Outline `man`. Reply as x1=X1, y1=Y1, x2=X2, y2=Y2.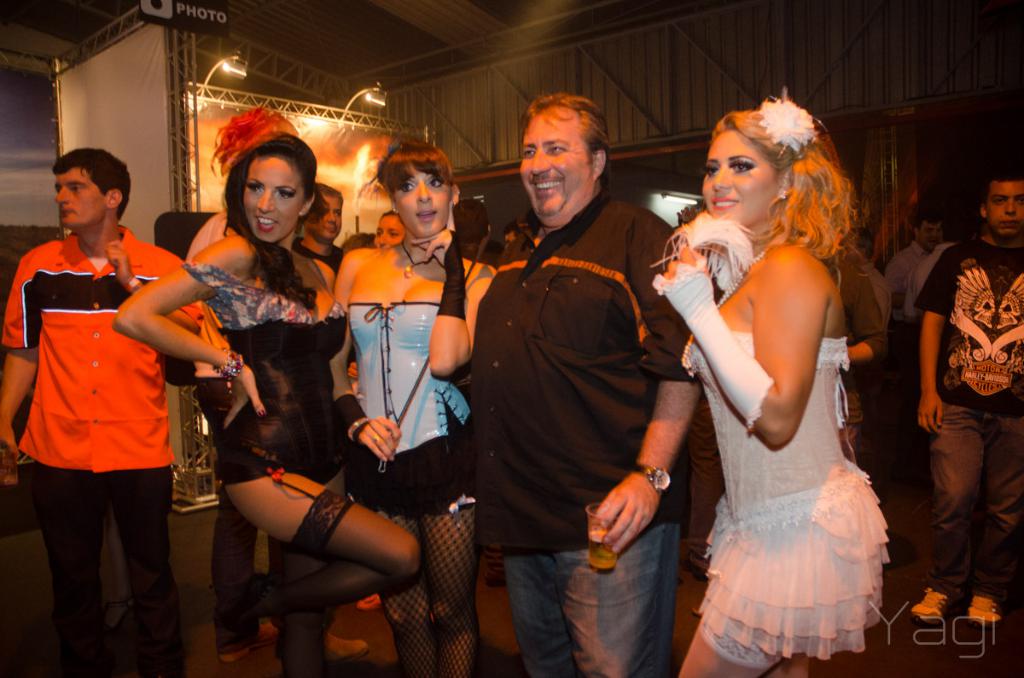
x1=884, y1=206, x2=941, y2=333.
